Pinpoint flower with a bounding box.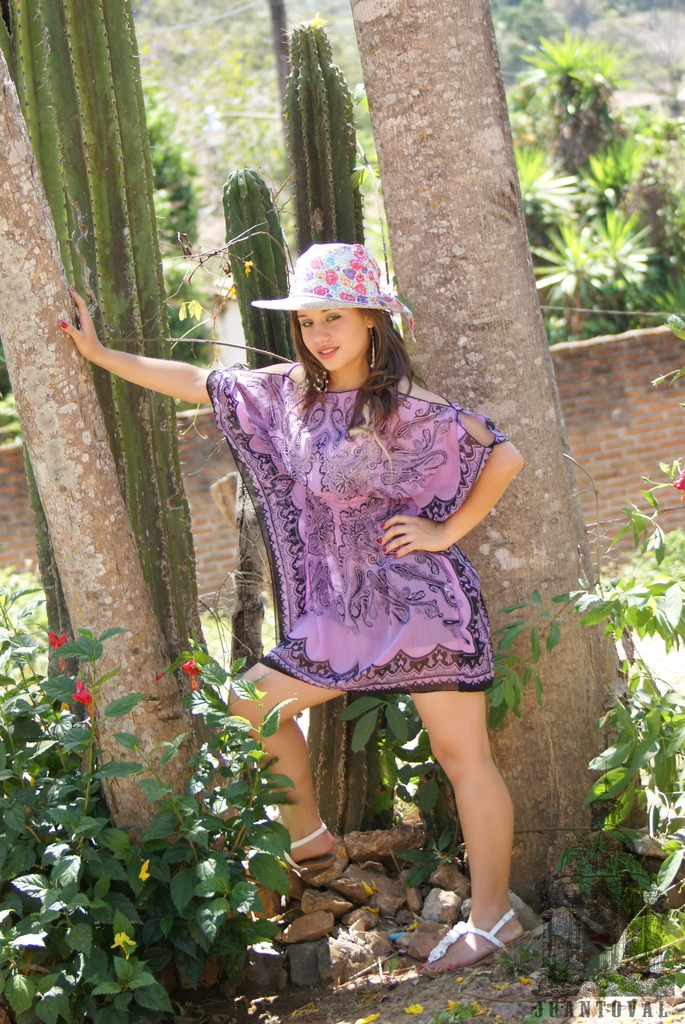
181 657 199 686.
